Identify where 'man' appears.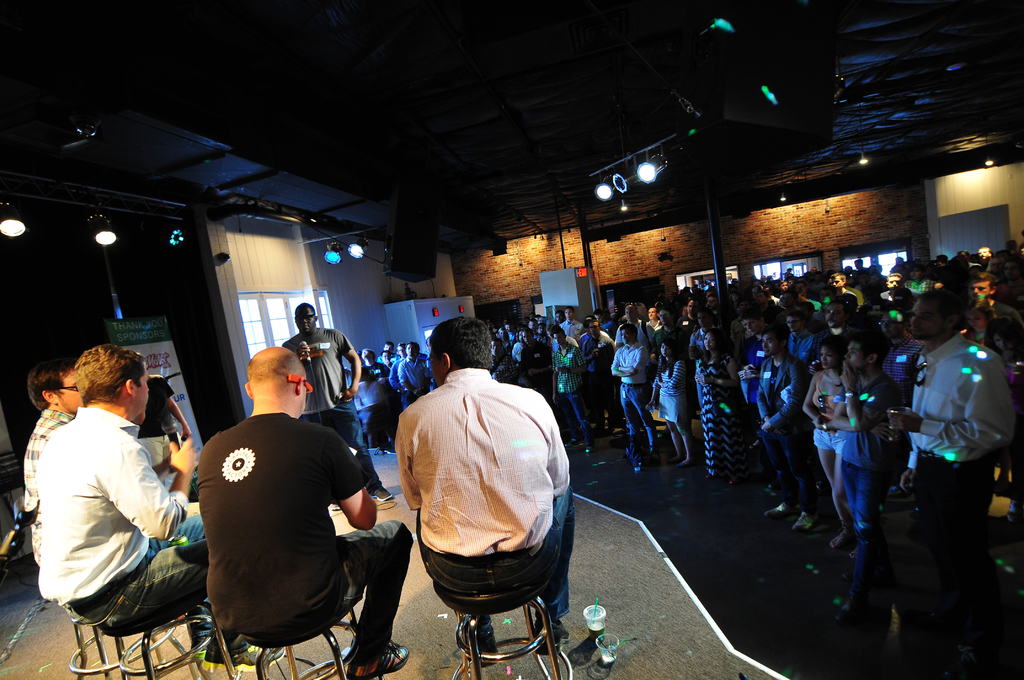
Appears at rect(549, 334, 591, 432).
